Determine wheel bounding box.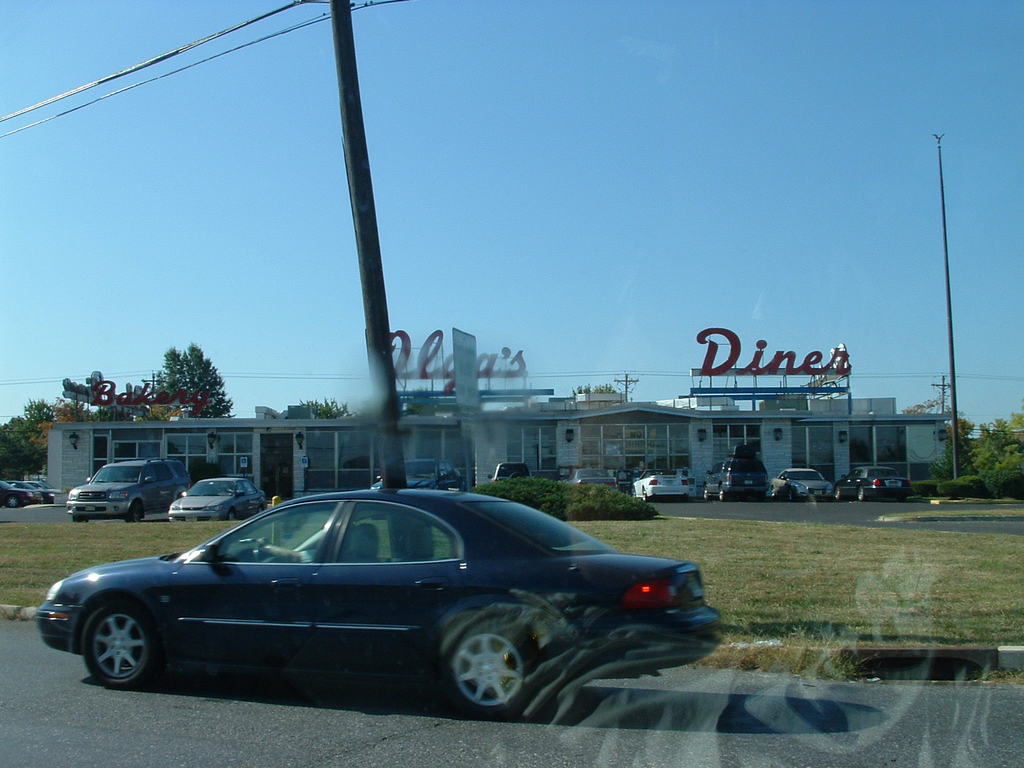
Determined: rect(769, 486, 775, 498).
